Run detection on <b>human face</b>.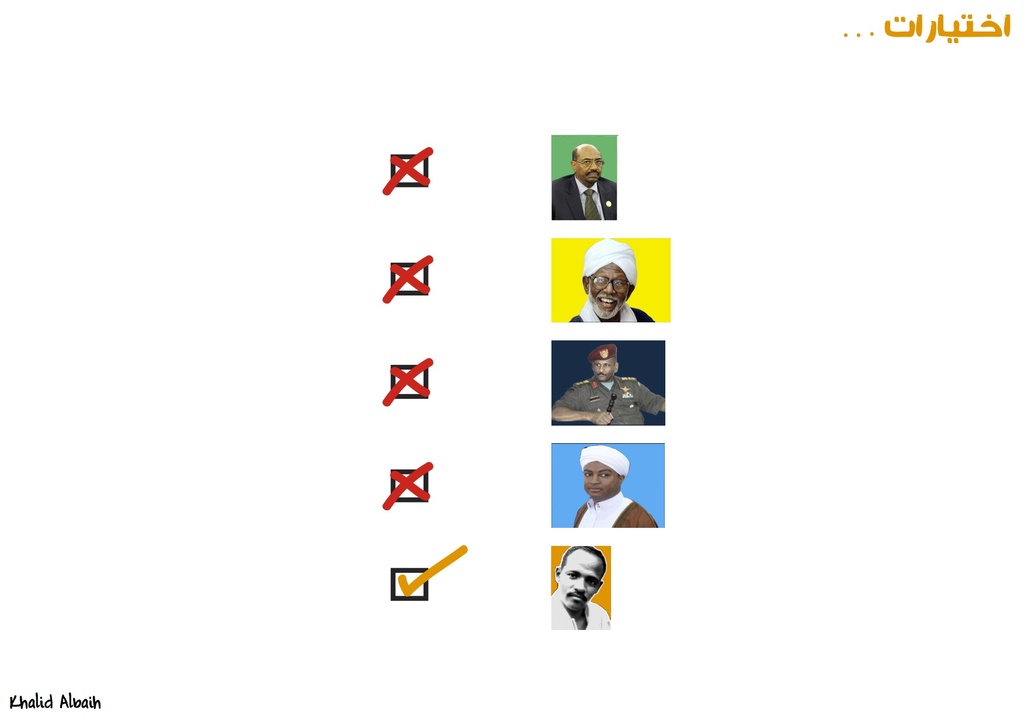
Result: rect(588, 461, 620, 499).
